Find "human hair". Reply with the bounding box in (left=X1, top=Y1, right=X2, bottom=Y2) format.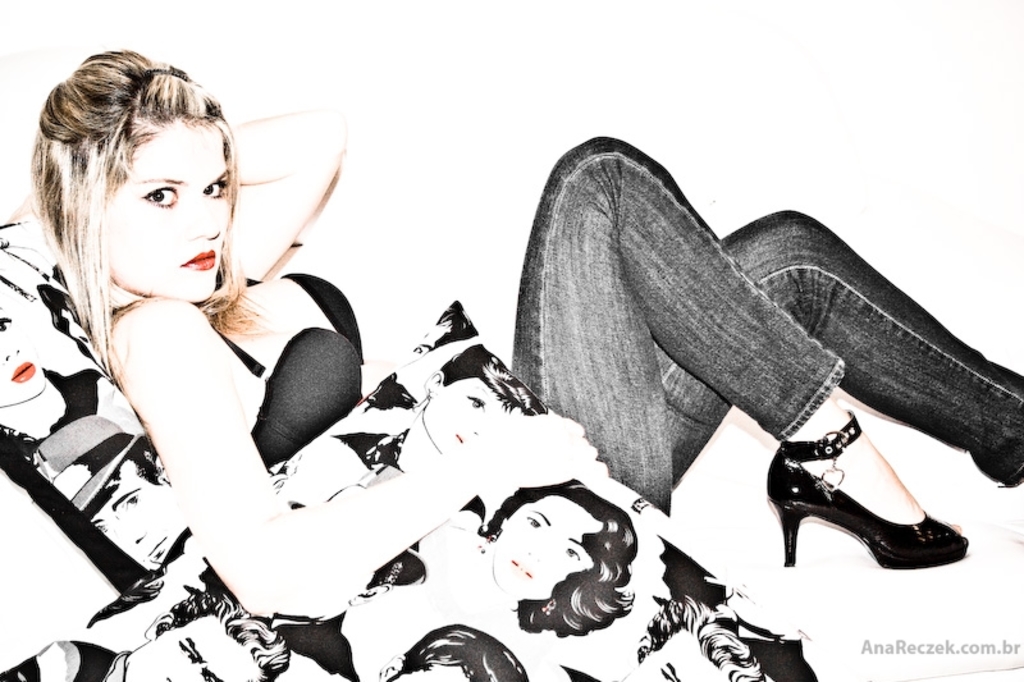
(left=480, top=485, right=639, bottom=636).
